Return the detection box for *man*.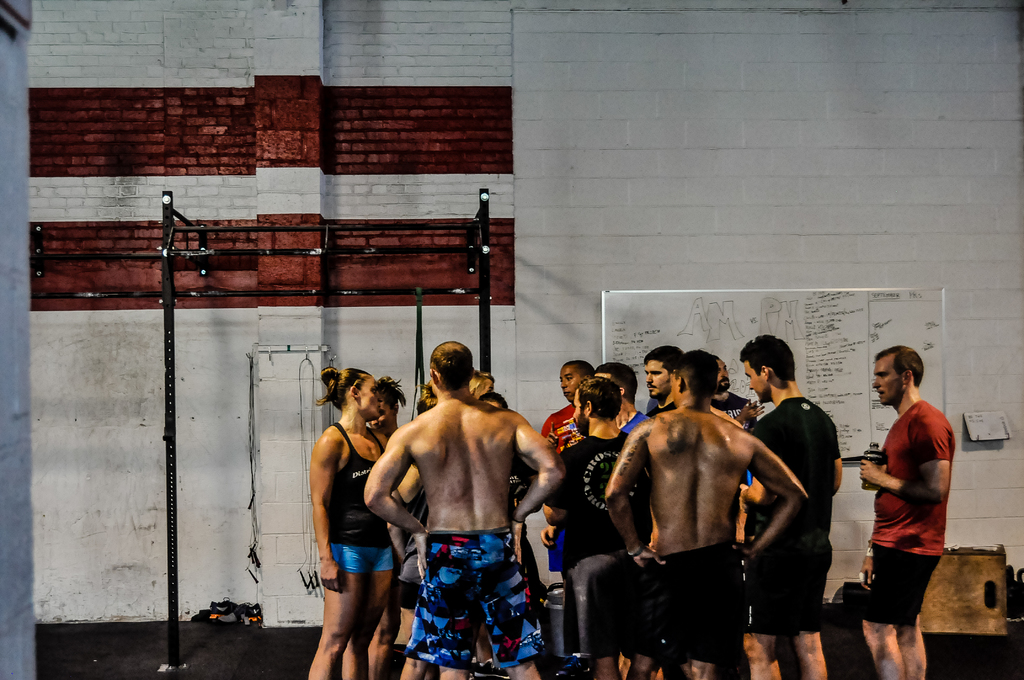
x1=699, y1=360, x2=762, y2=548.
